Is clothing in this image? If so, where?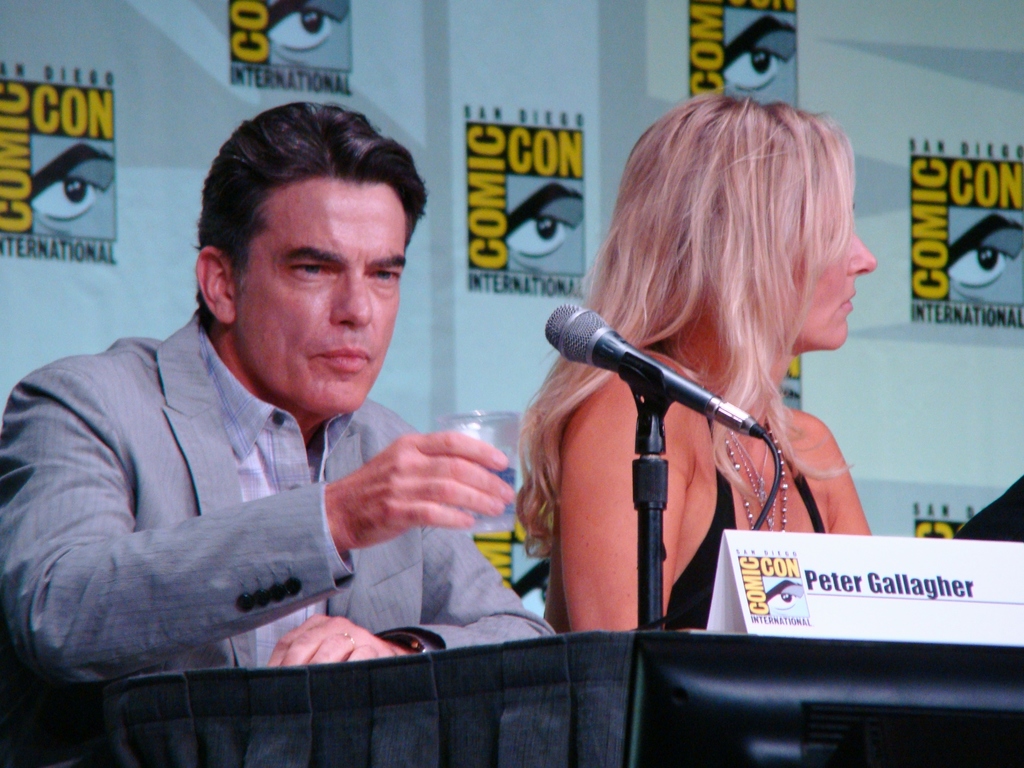
Yes, at 666, 422, 831, 637.
